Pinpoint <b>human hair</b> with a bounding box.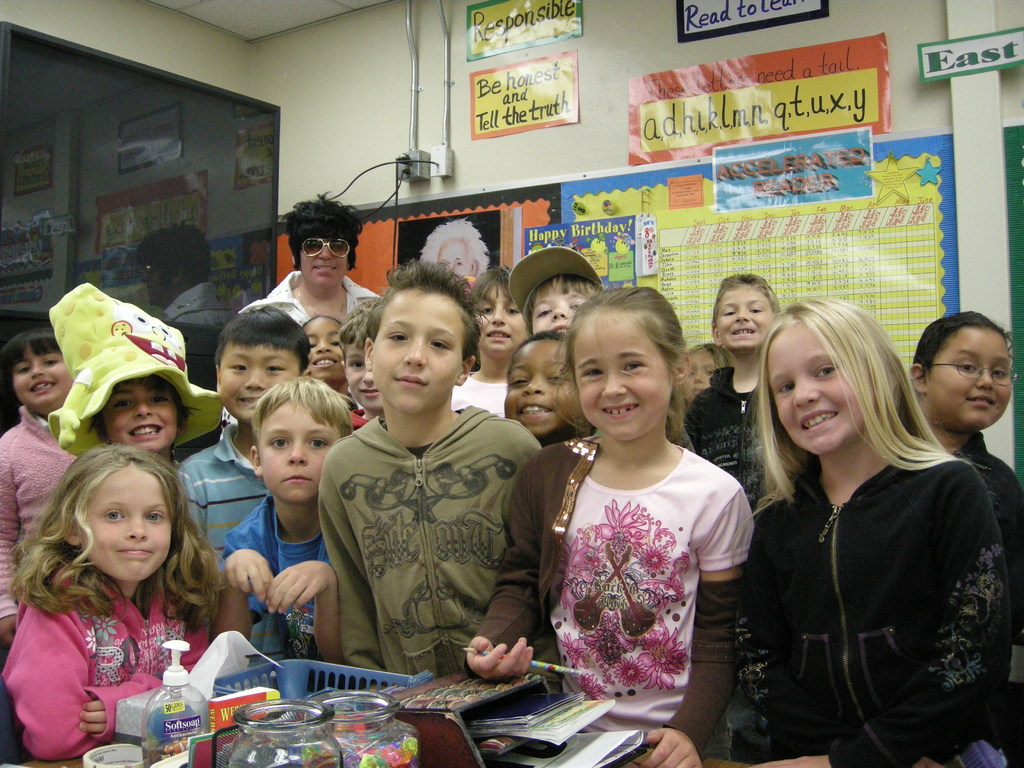
[84,376,200,430].
